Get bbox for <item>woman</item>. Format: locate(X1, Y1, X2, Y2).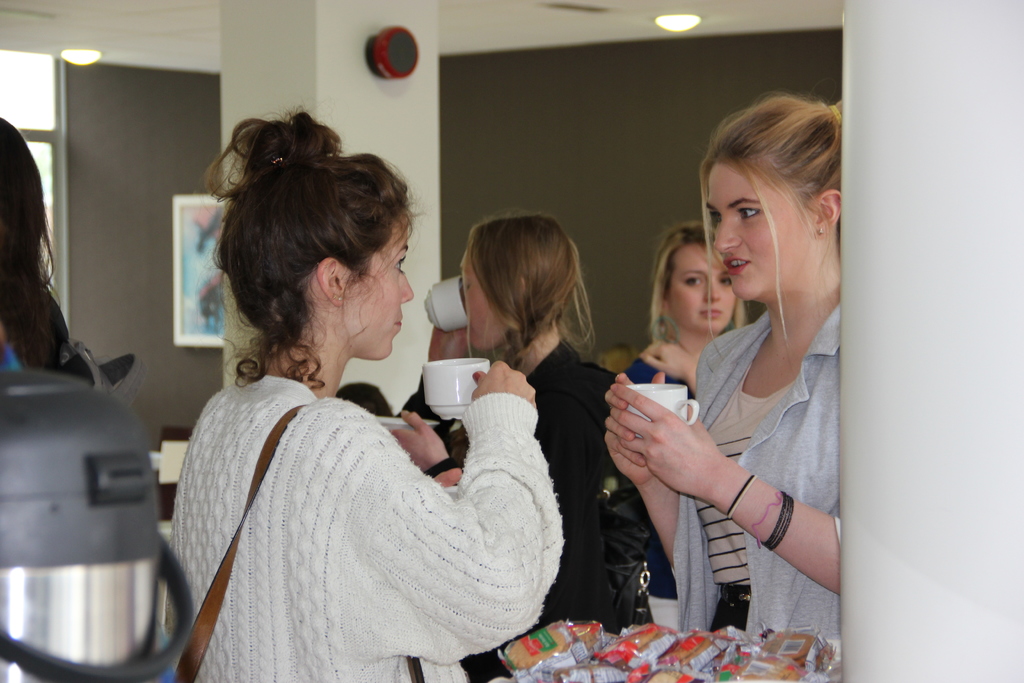
locate(173, 102, 566, 682).
